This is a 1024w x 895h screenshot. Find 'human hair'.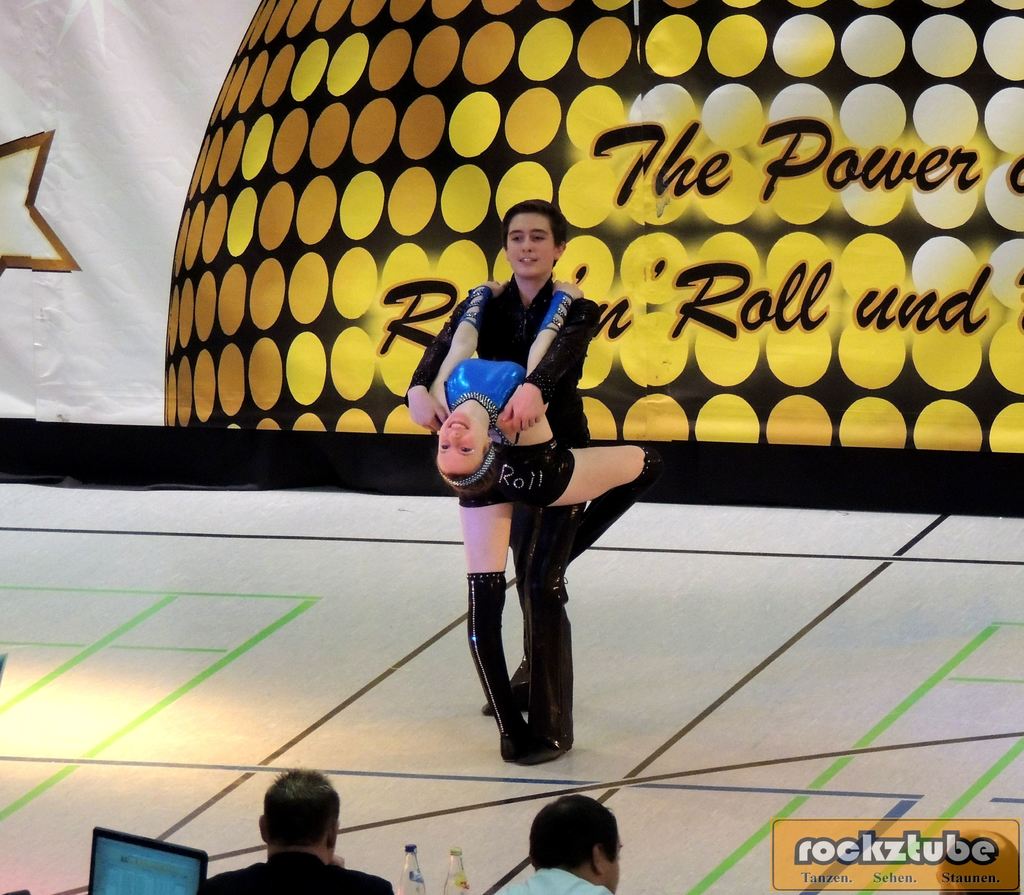
Bounding box: [left=502, top=196, right=570, bottom=246].
